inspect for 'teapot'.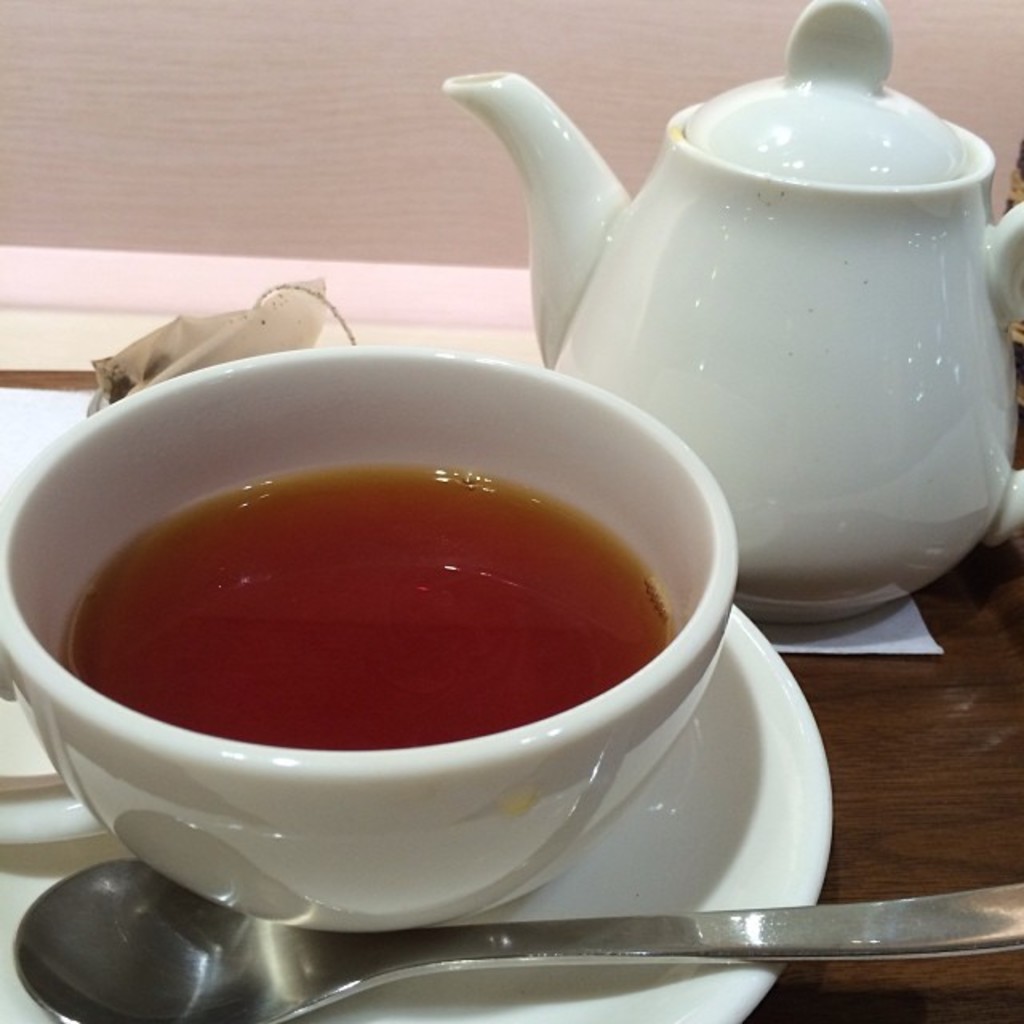
Inspection: [438,0,1022,634].
